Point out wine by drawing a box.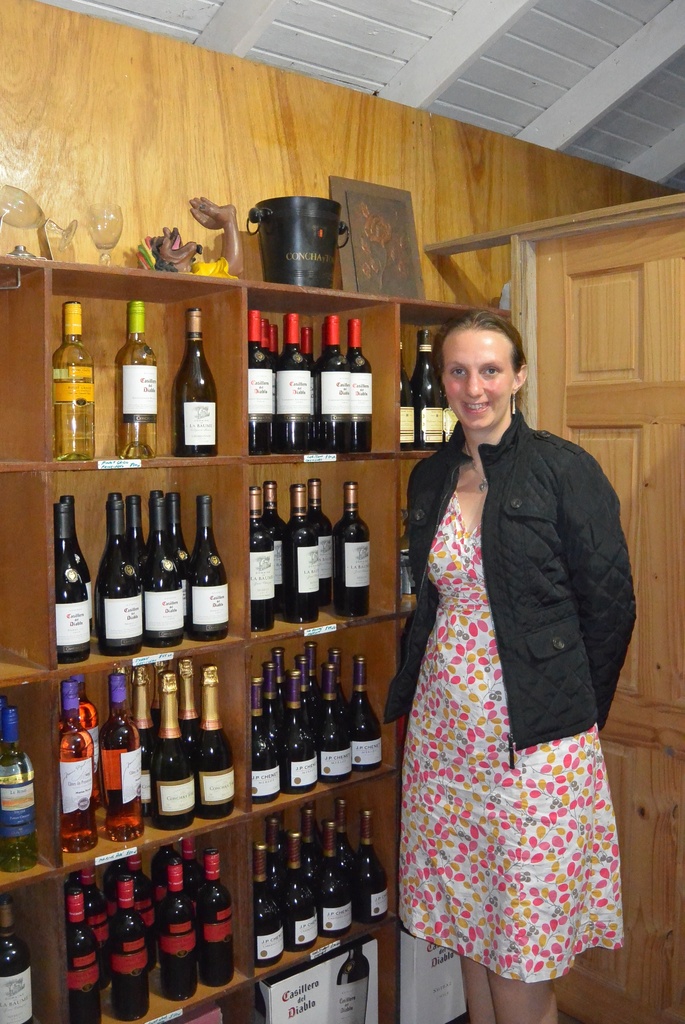
[x1=264, y1=481, x2=287, y2=612].
